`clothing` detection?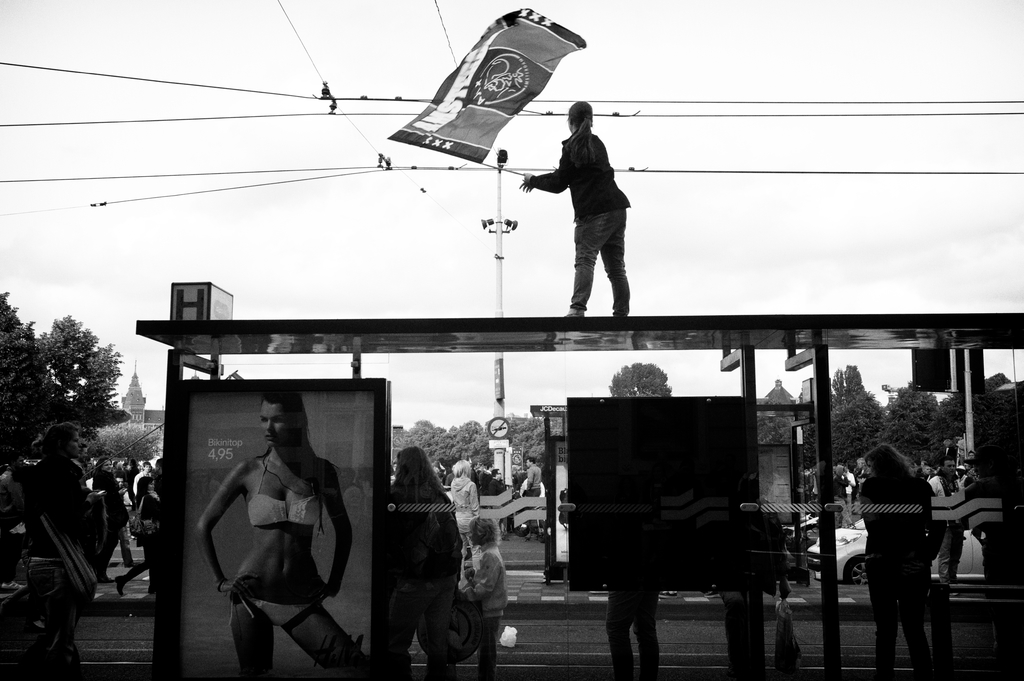
<bbox>605, 592, 661, 677</bbox>
